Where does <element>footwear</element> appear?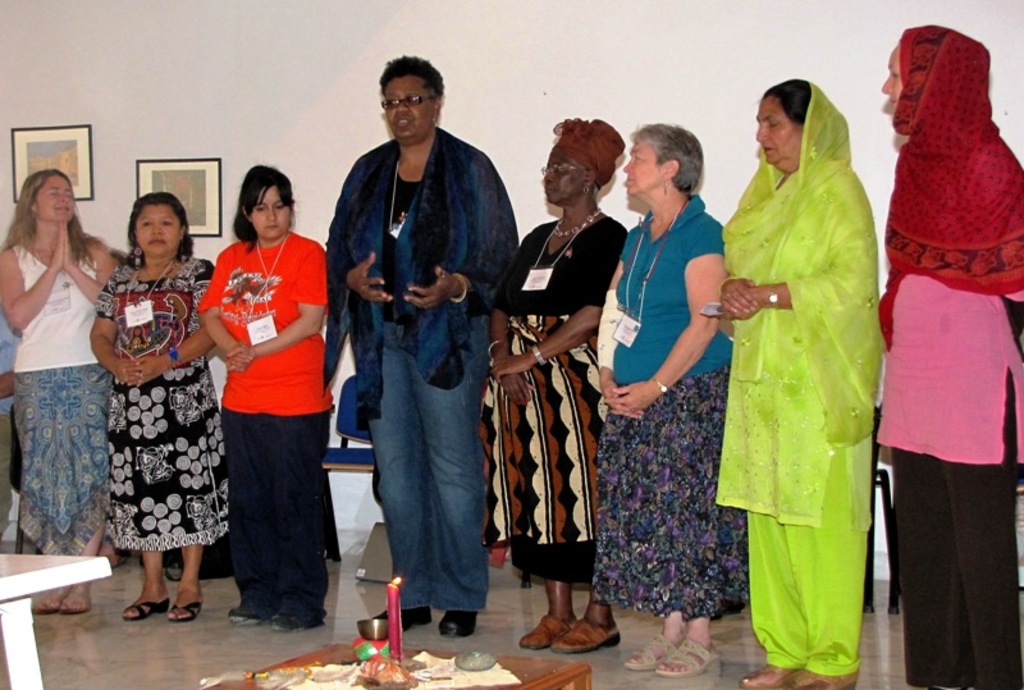
Appears at (168,594,206,621).
